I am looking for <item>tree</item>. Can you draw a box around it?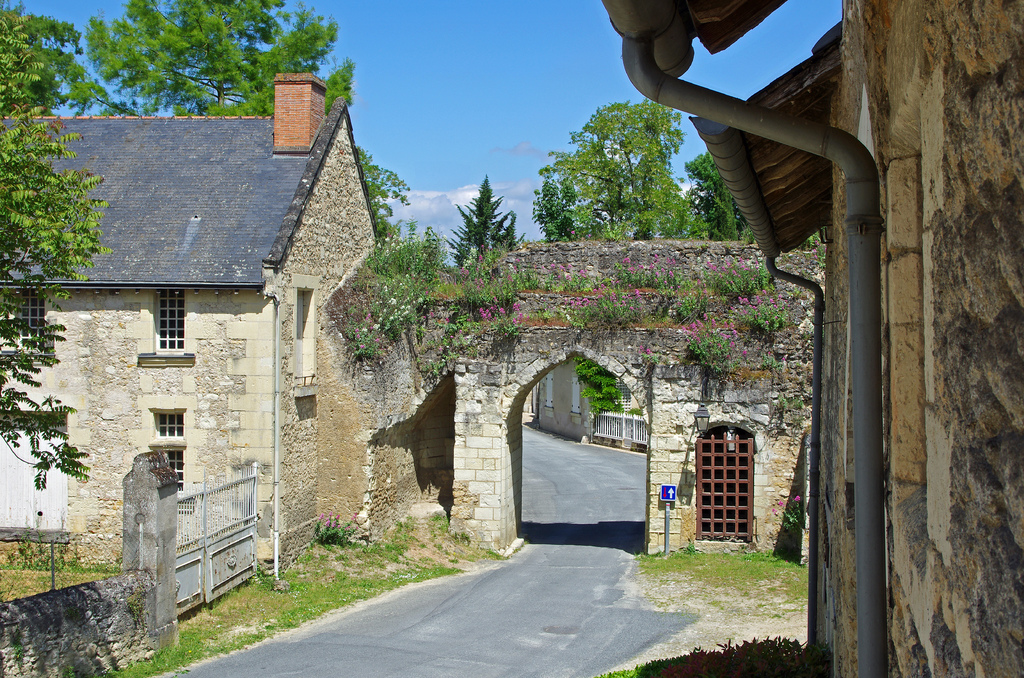
Sure, the bounding box is locate(453, 172, 519, 264).
